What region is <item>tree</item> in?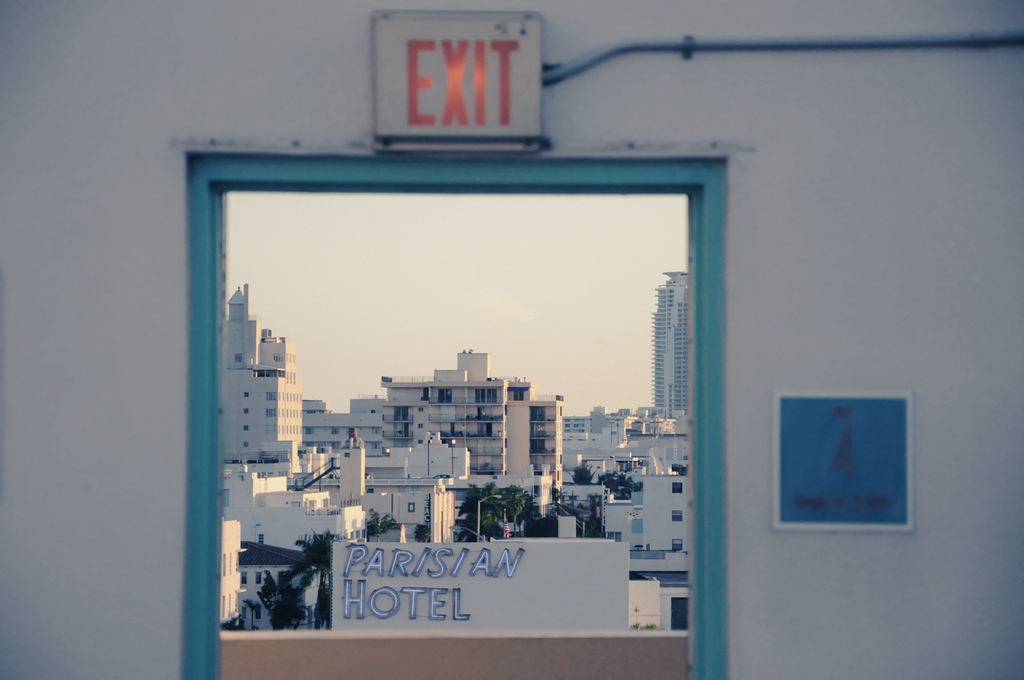
285,523,338,626.
